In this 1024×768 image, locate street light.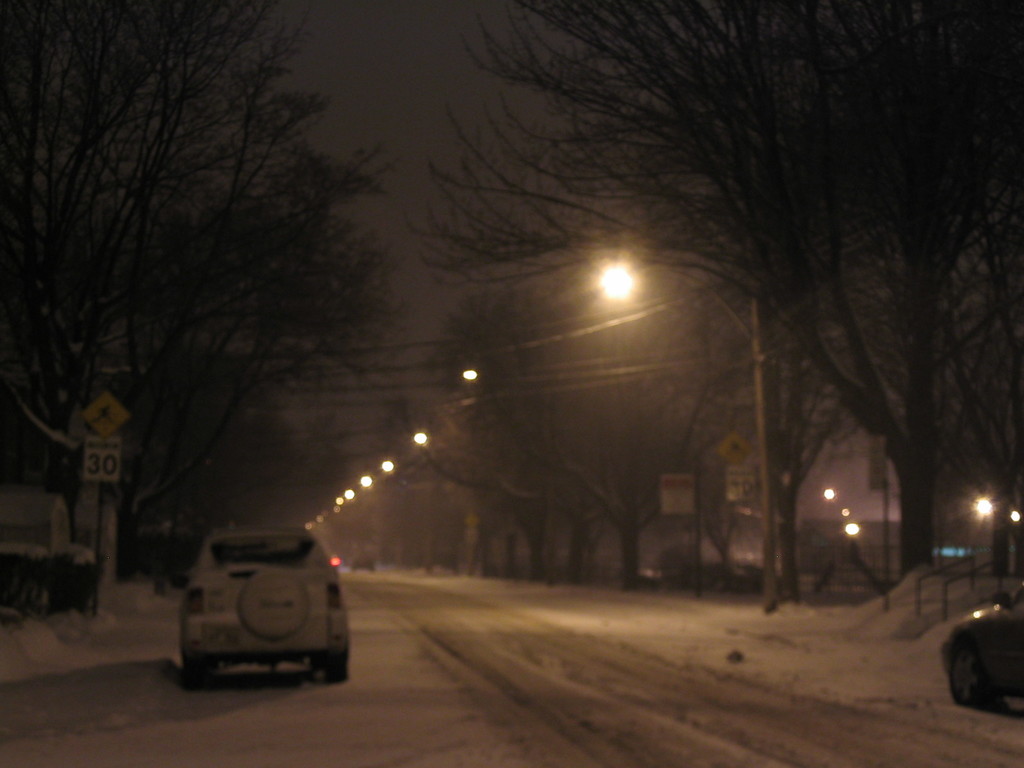
Bounding box: select_region(461, 352, 556, 591).
